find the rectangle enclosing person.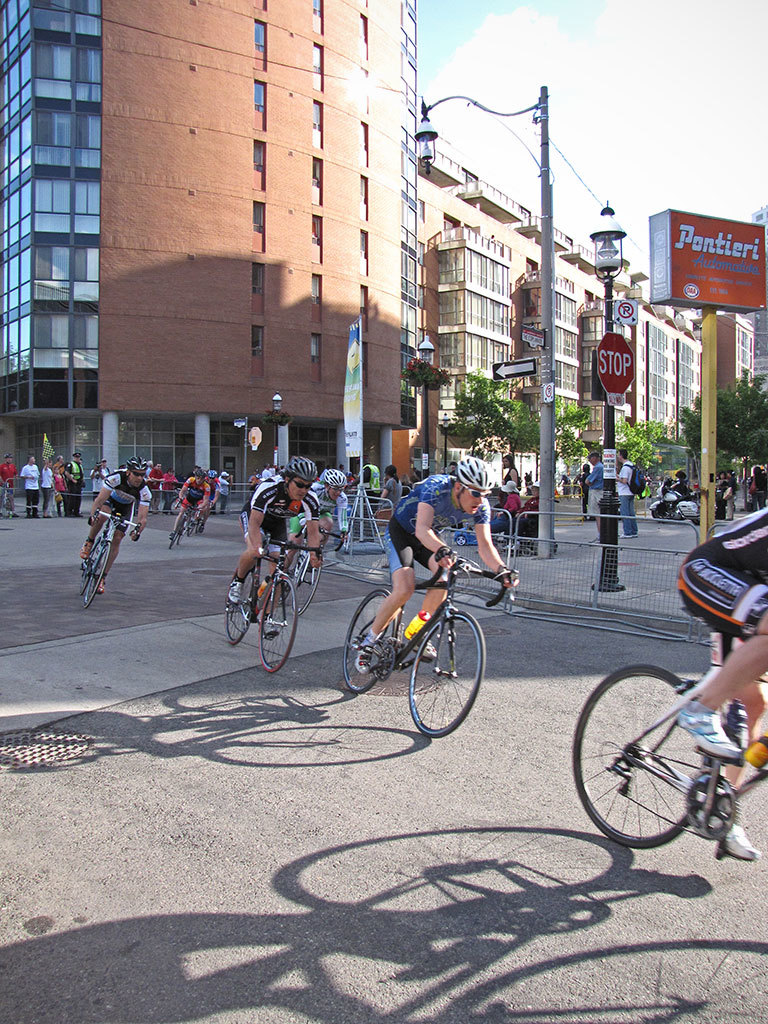
<box>585,447,600,520</box>.
